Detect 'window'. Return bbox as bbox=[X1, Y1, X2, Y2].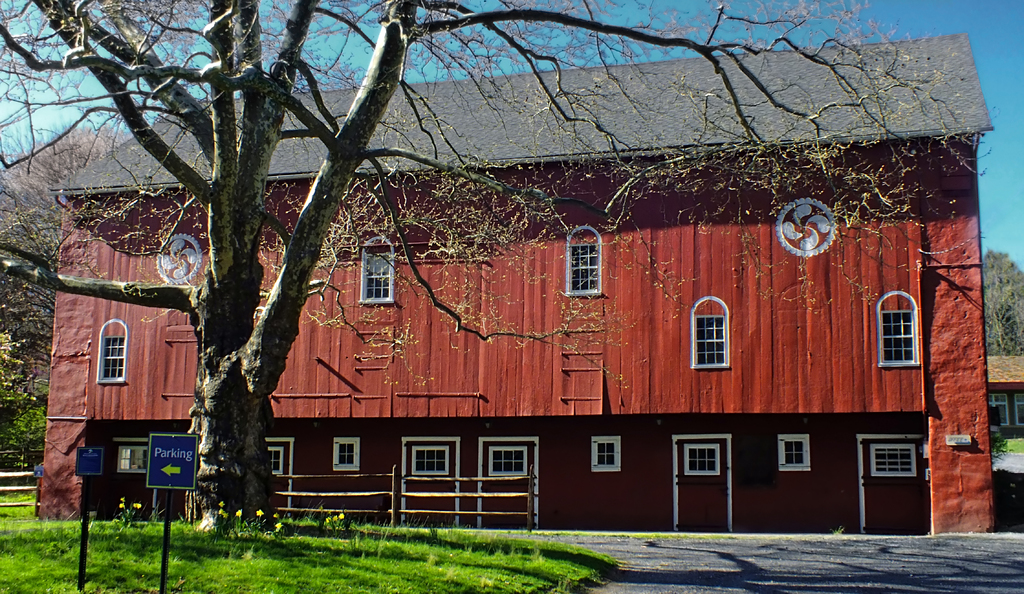
bbox=[876, 289, 923, 368].
